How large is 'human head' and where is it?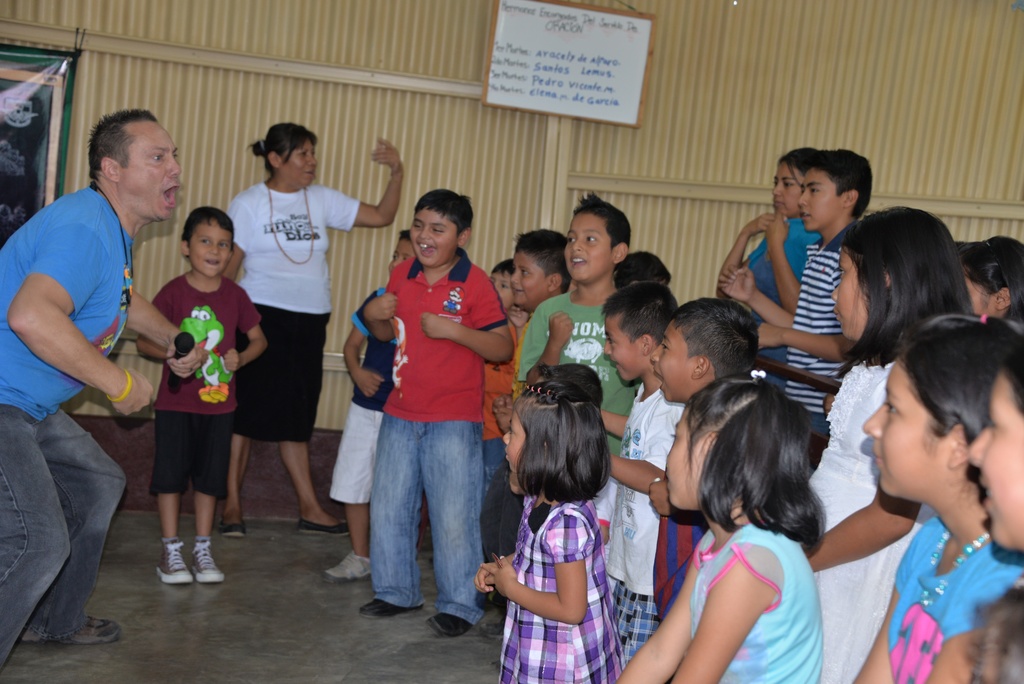
Bounding box: 961/236/1023/320.
